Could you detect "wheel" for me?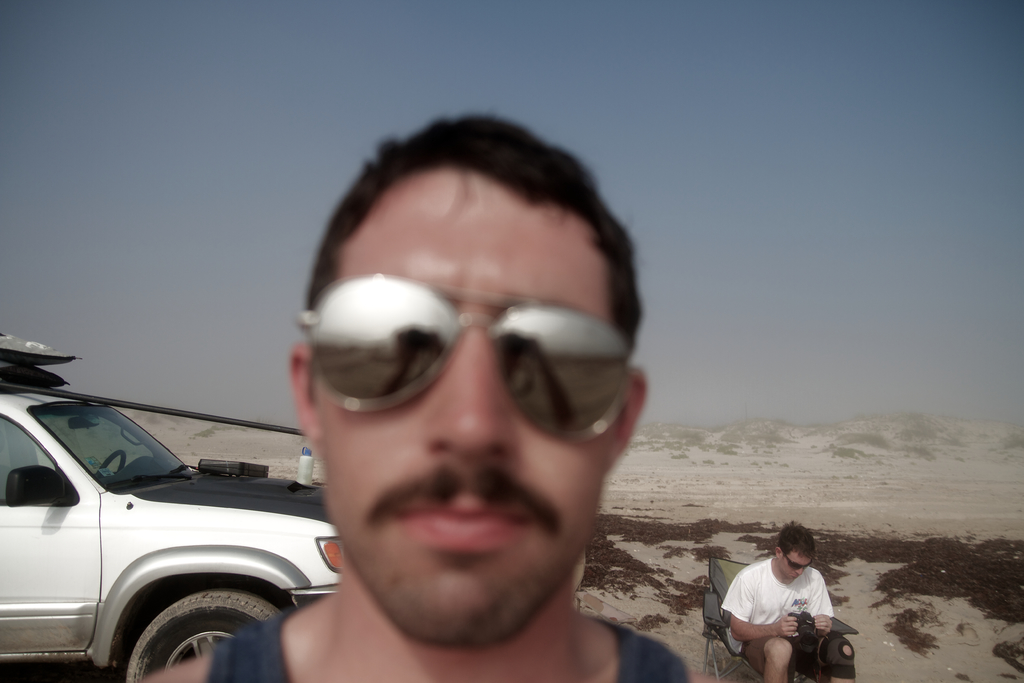
Detection result: <region>122, 587, 289, 682</region>.
